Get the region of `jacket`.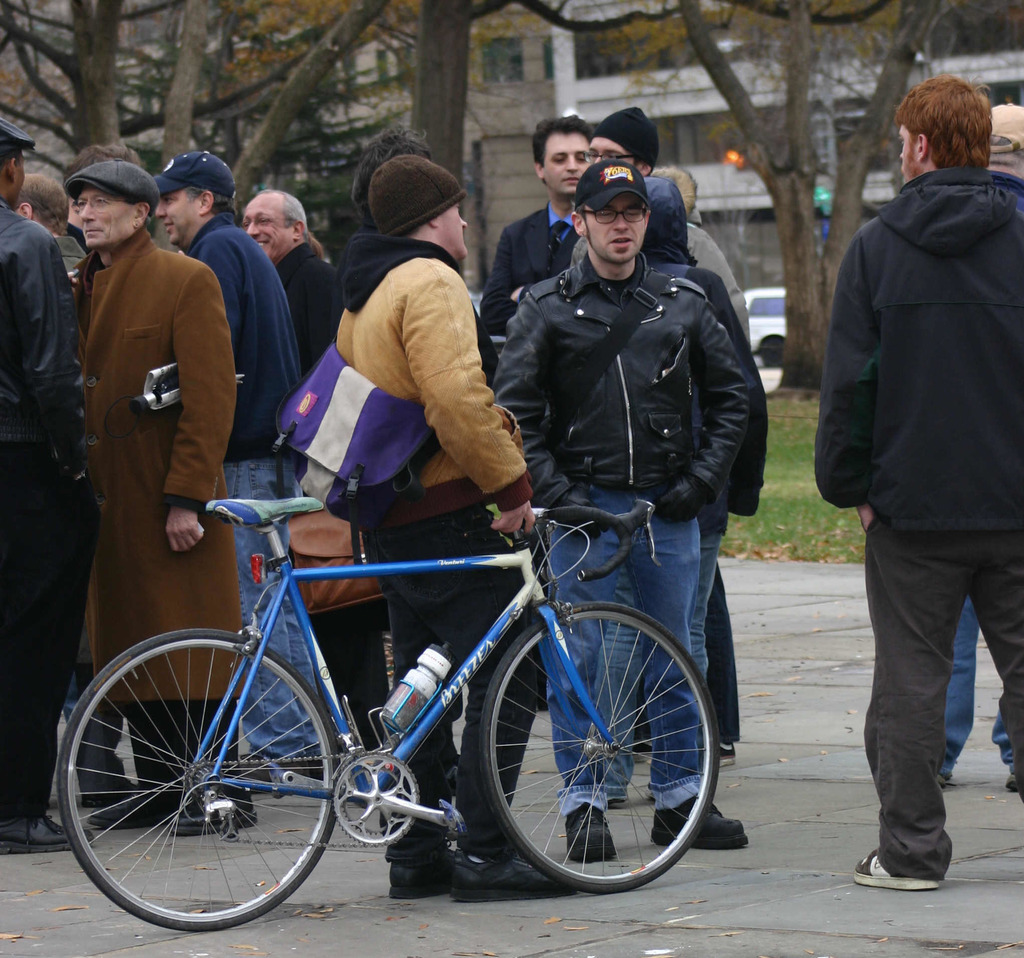
70/229/239/711.
